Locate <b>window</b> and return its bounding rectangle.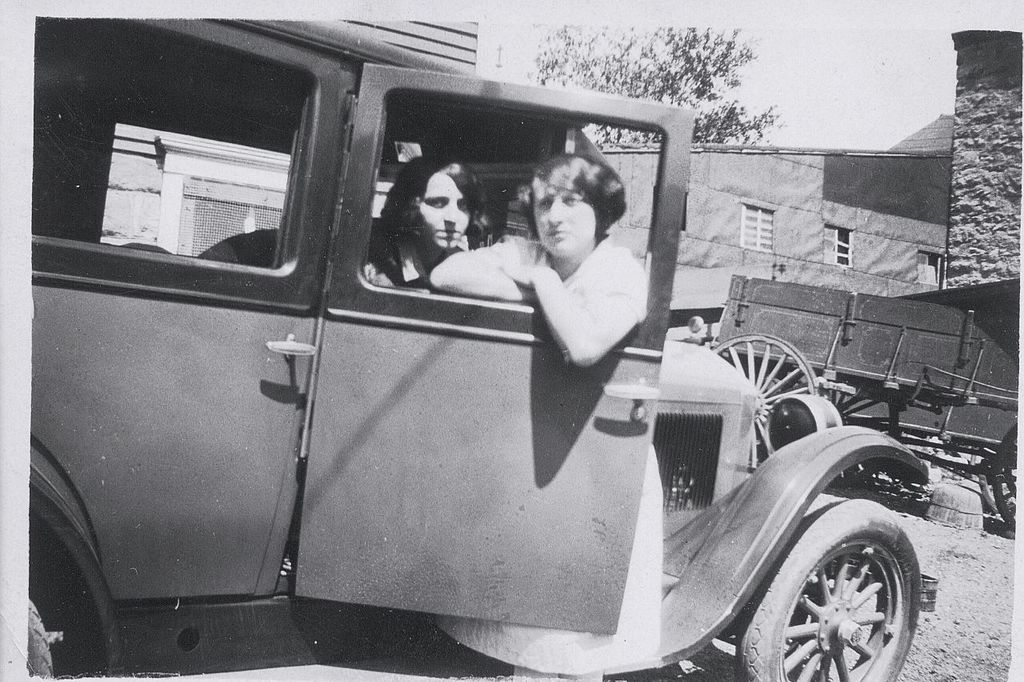
(353, 92, 662, 321).
